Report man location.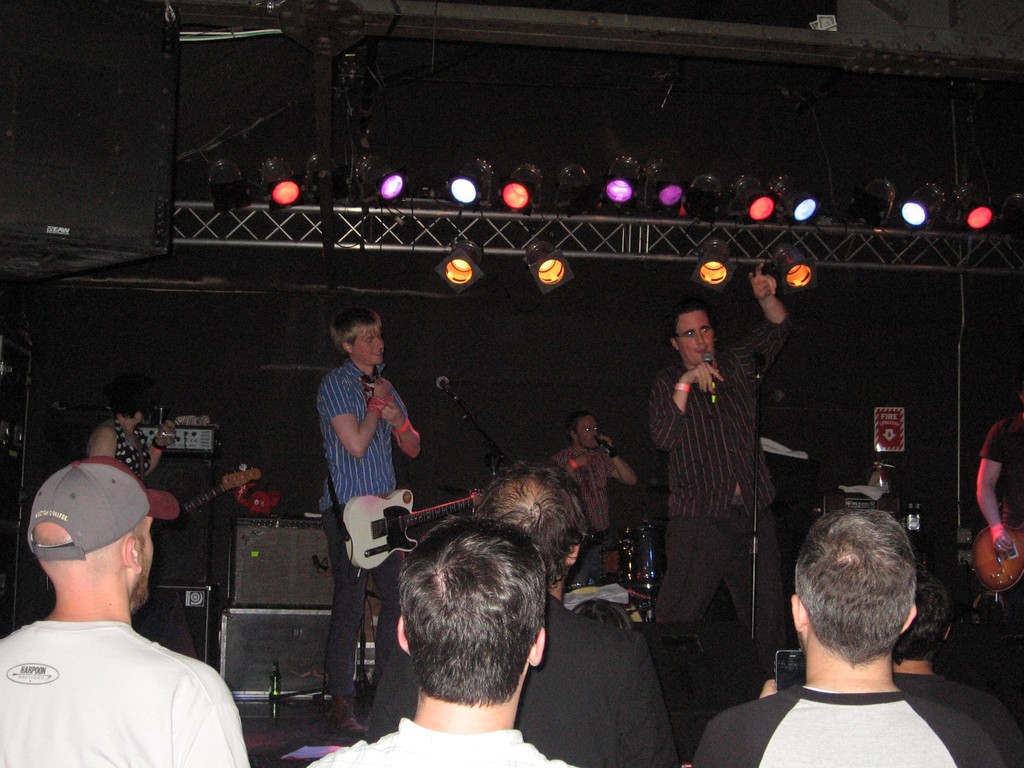
Report: x1=645 y1=262 x2=794 y2=680.
